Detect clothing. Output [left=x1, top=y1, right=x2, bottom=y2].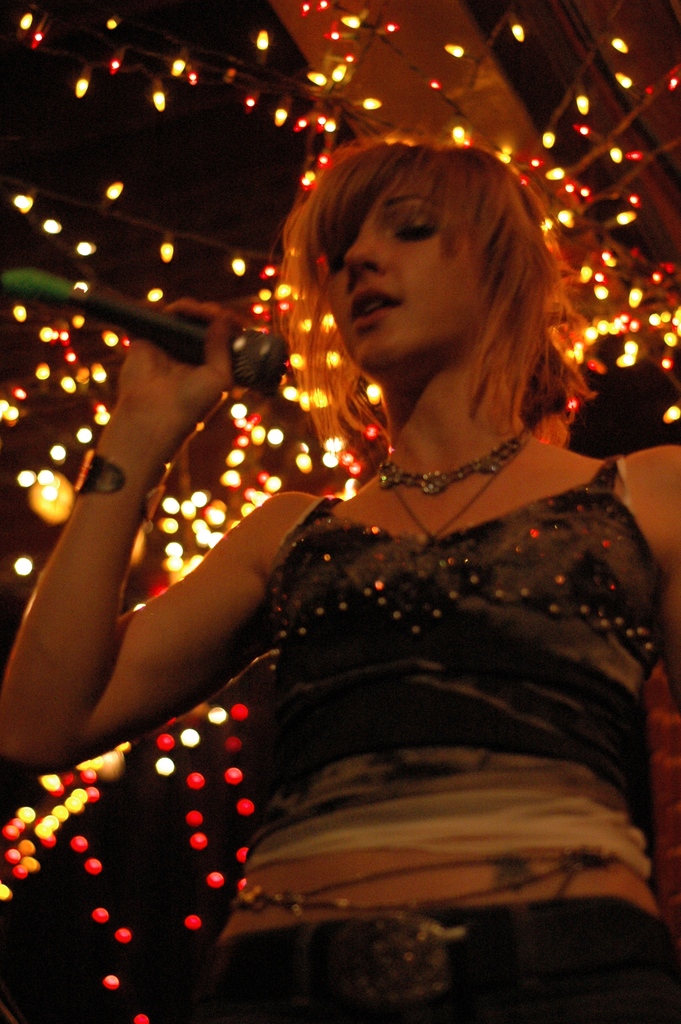
[left=171, top=254, right=634, bottom=1002].
